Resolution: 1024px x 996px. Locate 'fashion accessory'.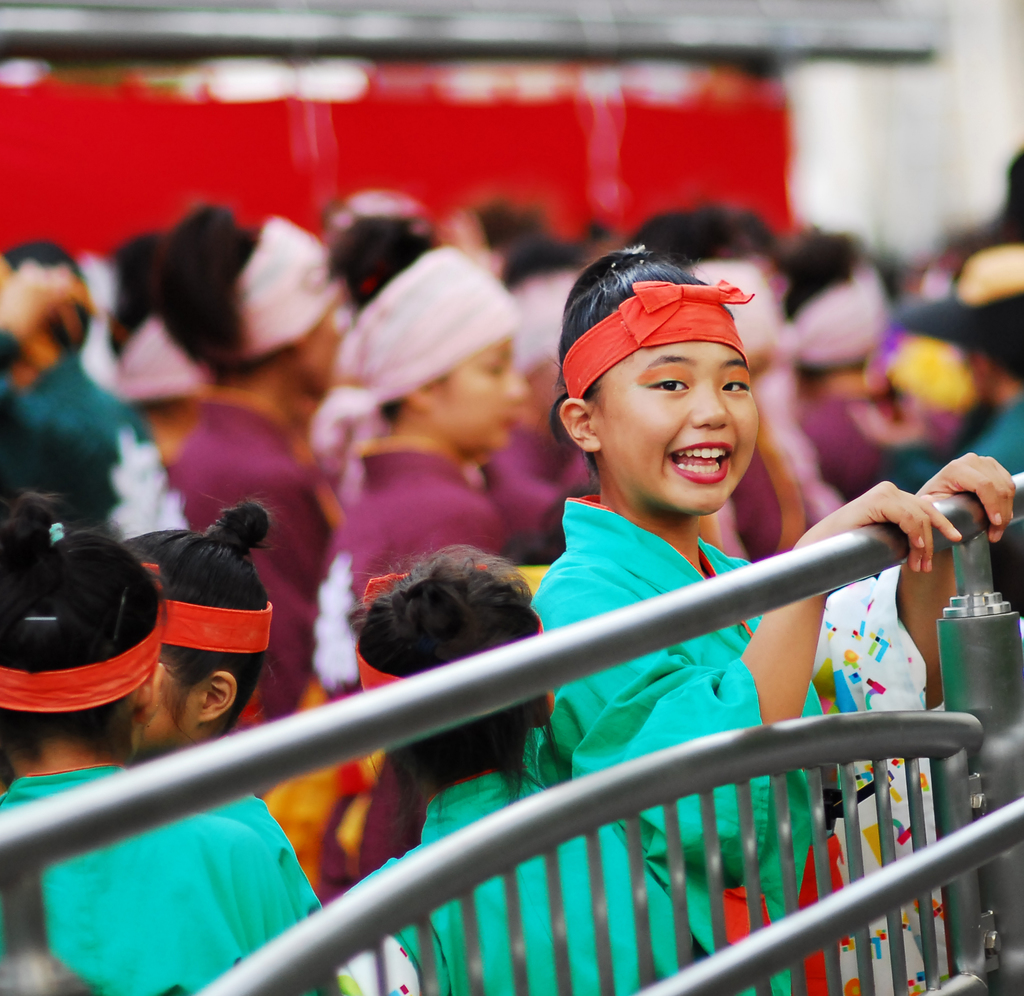
[739, 259, 892, 515].
